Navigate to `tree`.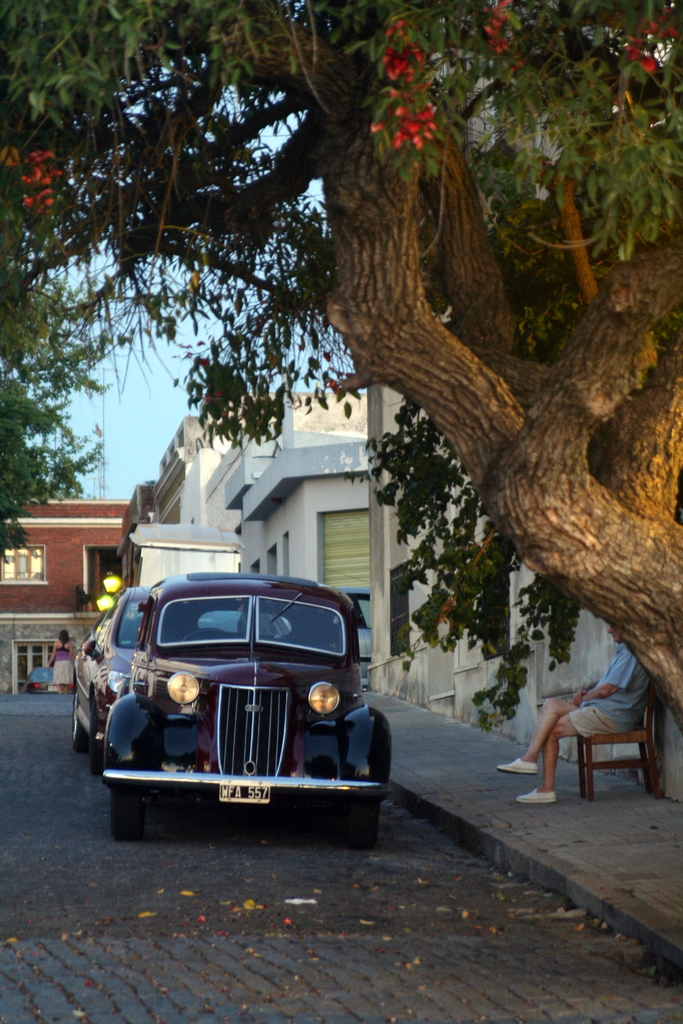
Navigation target: detection(45, 0, 669, 747).
